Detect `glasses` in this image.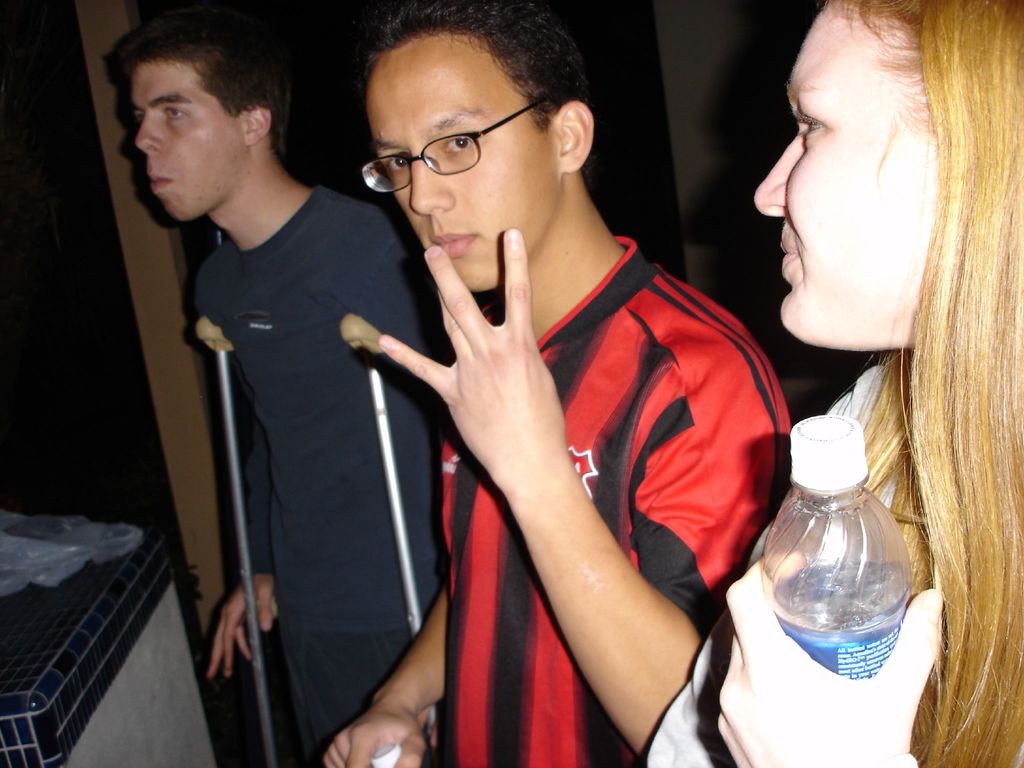
Detection: 320 105 547 189.
